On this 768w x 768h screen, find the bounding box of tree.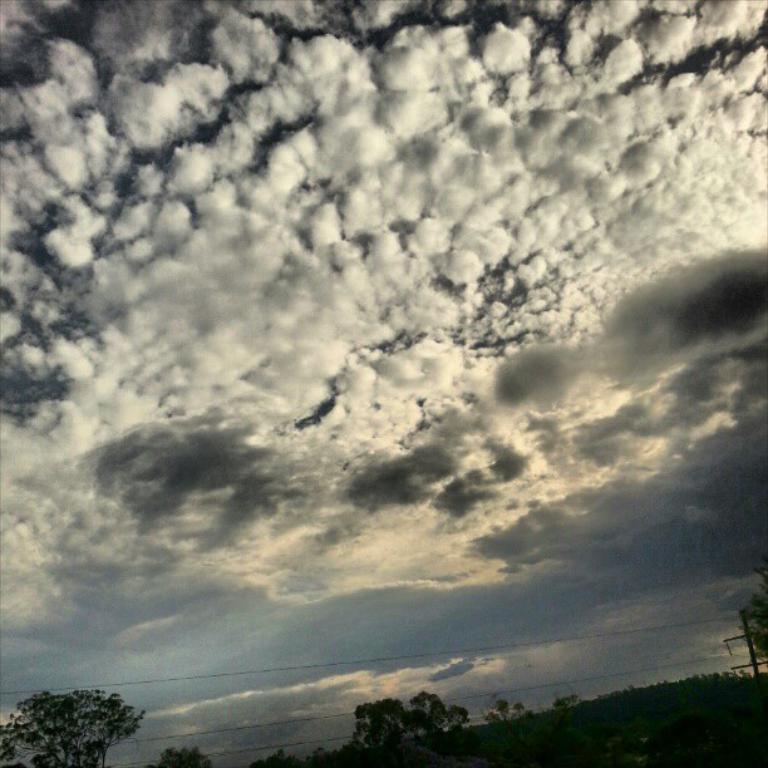
Bounding box: {"x1": 387, "y1": 684, "x2": 434, "y2": 767}.
